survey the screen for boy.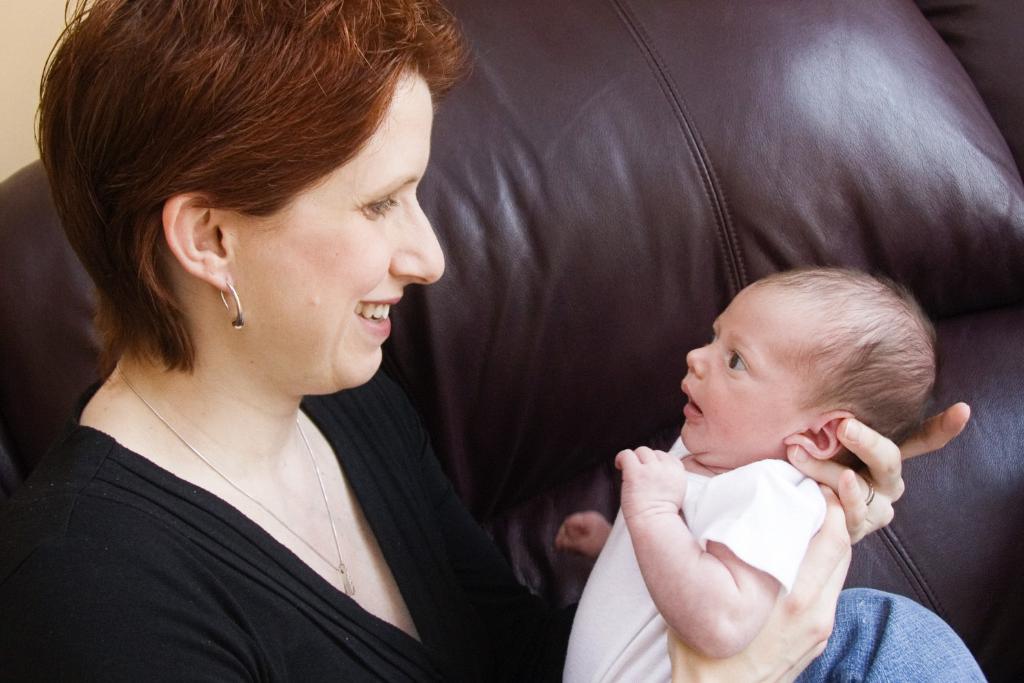
Survey found: <bbox>556, 268, 941, 682</bbox>.
